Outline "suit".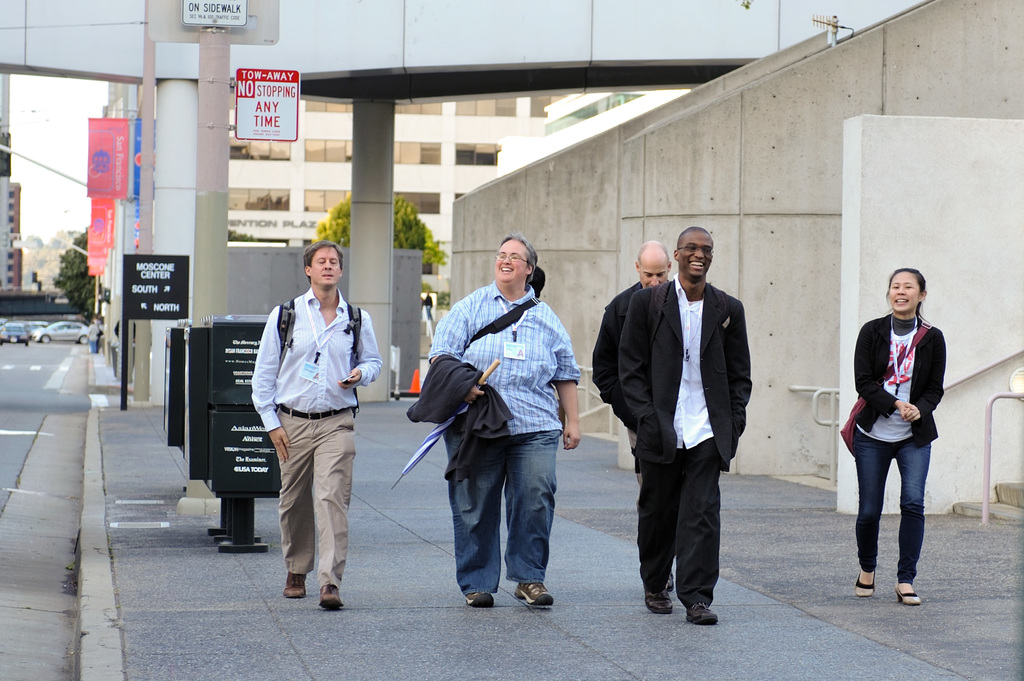
Outline: 851:308:945:446.
